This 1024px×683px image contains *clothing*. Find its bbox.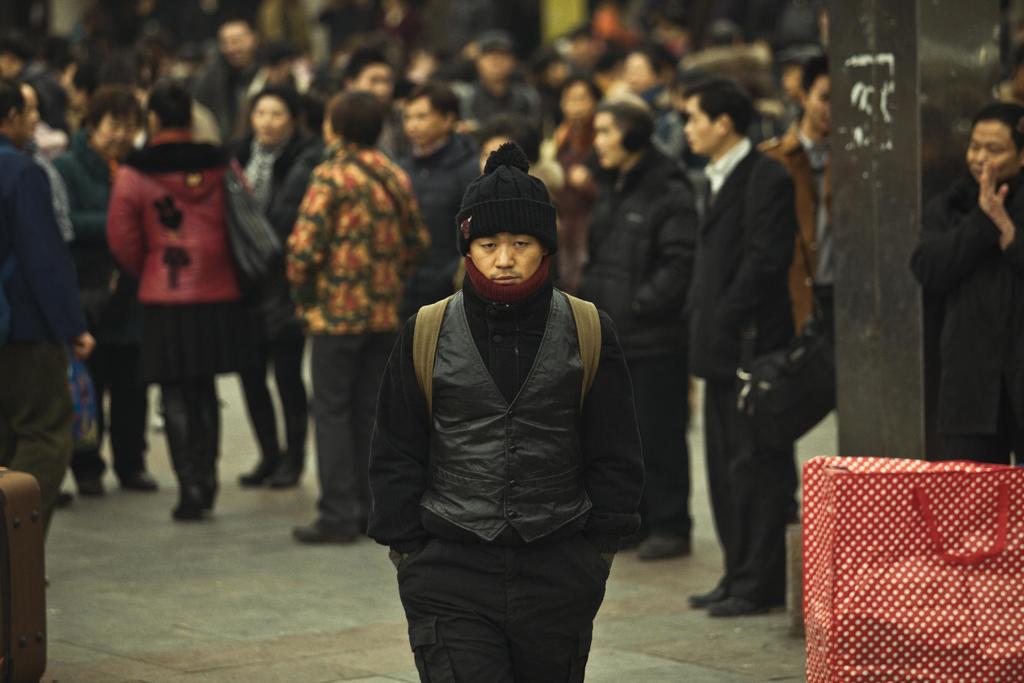
<bbox>379, 292, 637, 682</bbox>.
